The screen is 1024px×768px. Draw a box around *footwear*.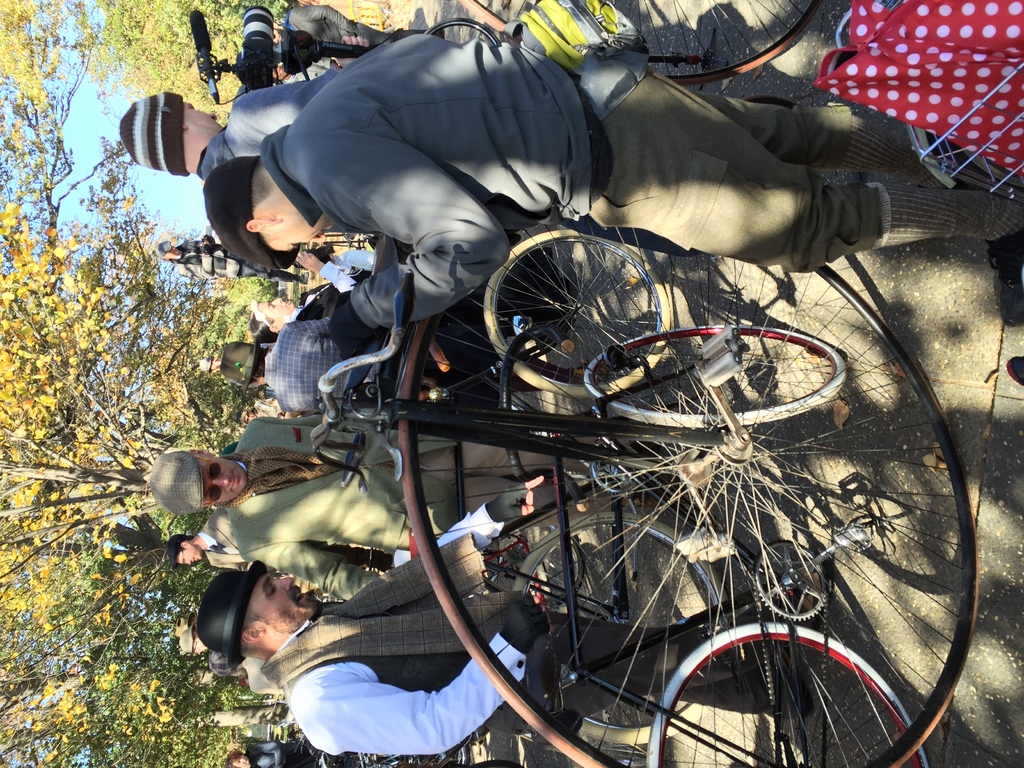
crop(984, 210, 1023, 326).
